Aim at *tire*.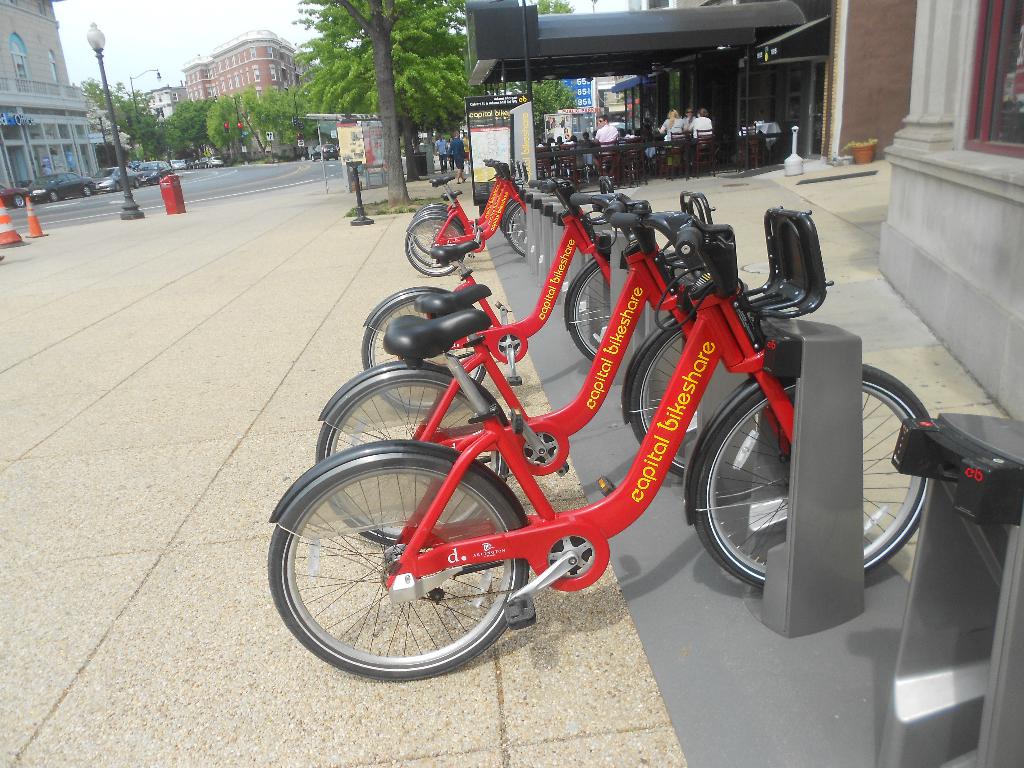
Aimed at [left=362, top=297, right=483, bottom=412].
